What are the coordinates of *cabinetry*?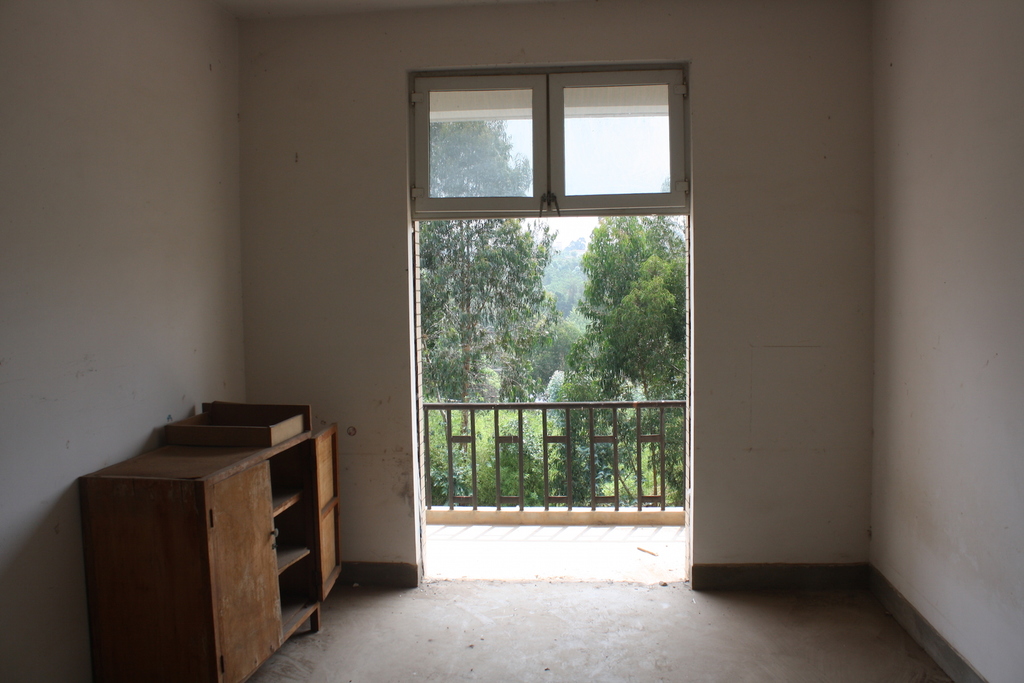
81,416,343,682.
